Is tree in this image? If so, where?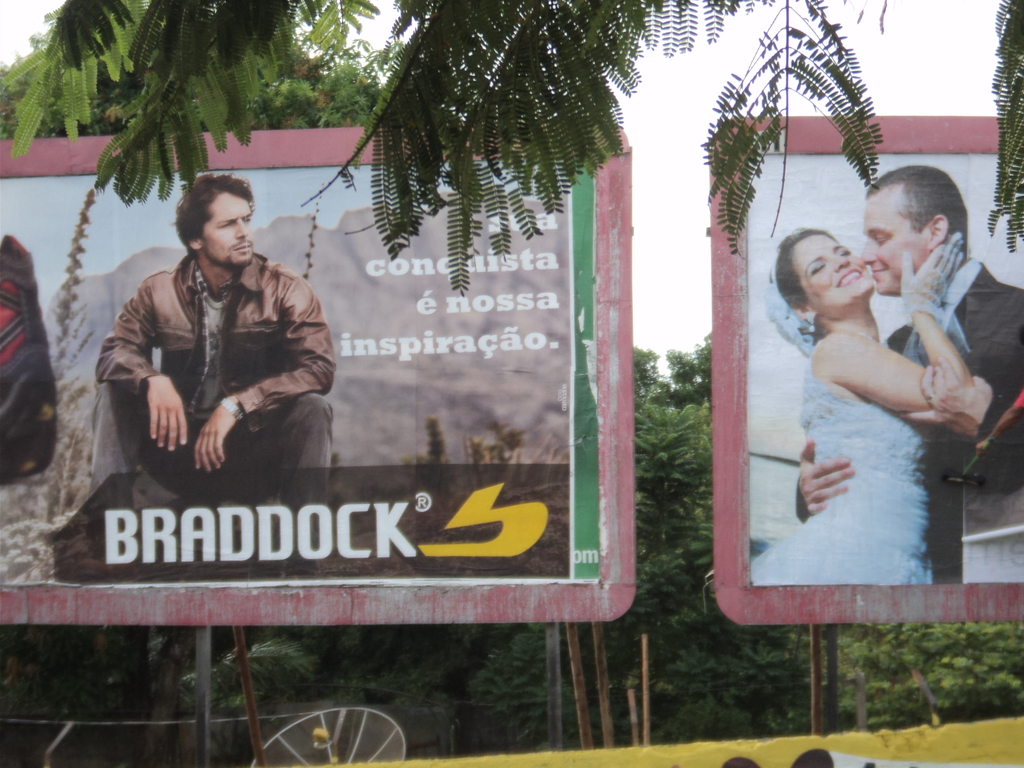
Yes, at [989, 0, 1023, 254].
